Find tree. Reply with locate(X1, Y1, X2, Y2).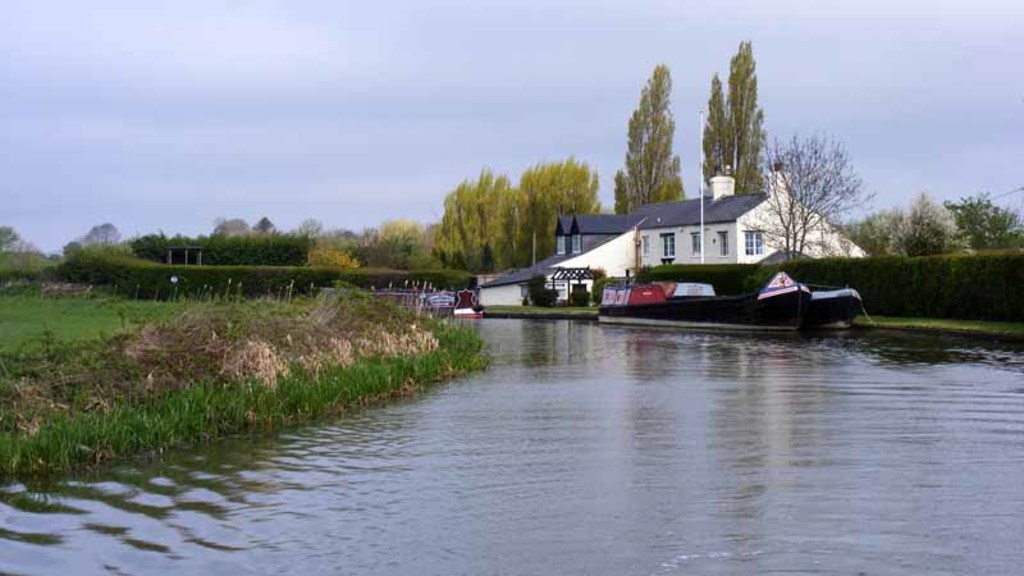
locate(701, 42, 773, 200).
